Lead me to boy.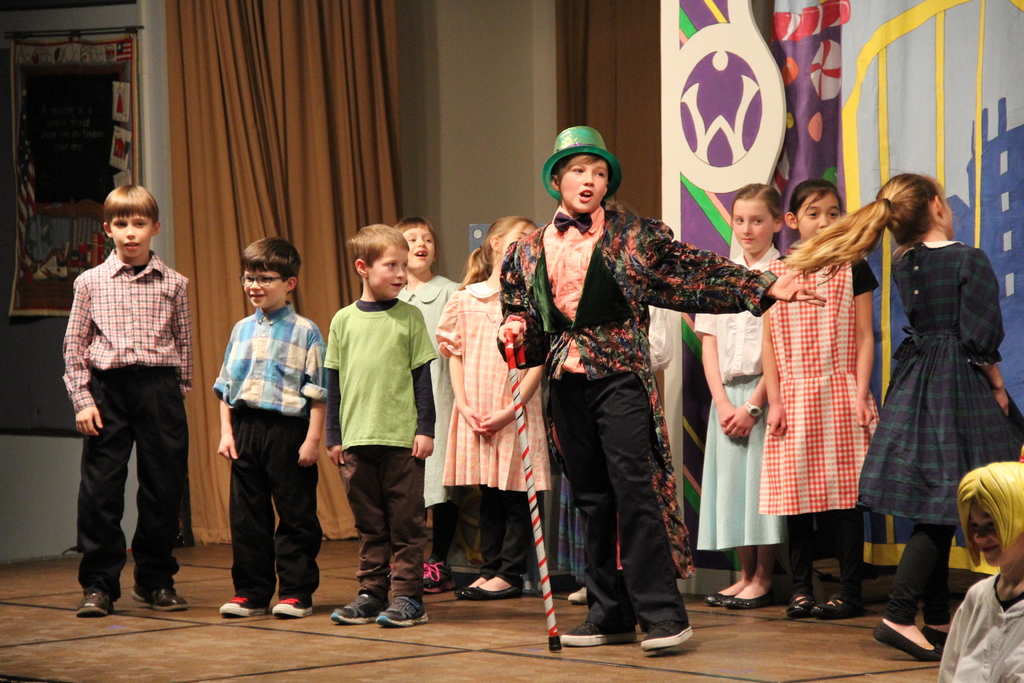
Lead to region(56, 186, 209, 621).
